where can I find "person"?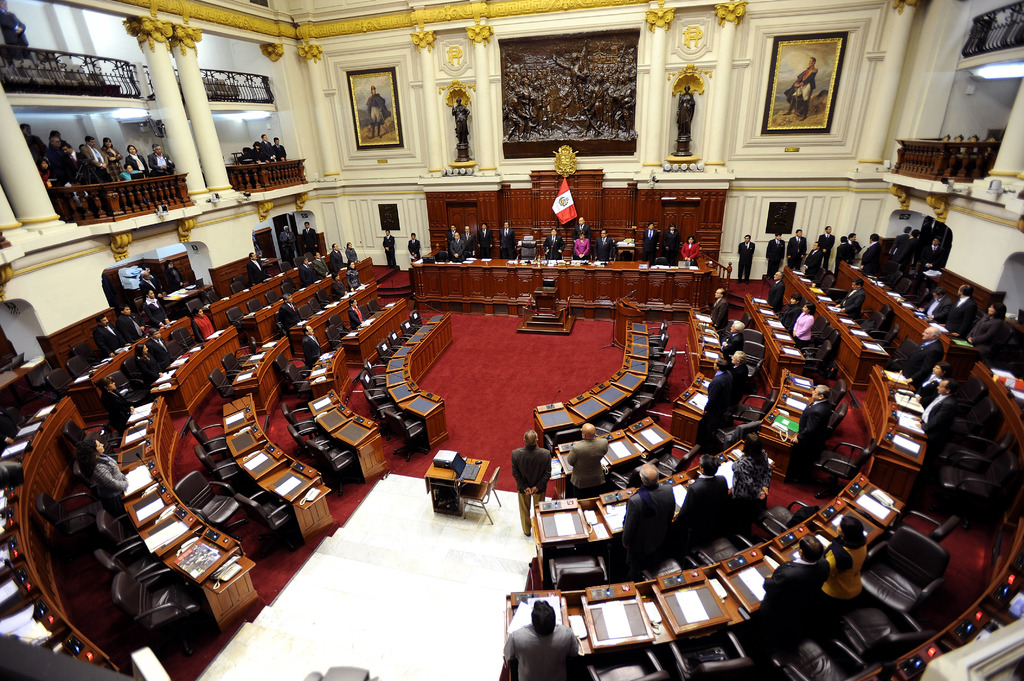
You can find it at detection(444, 225, 460, 252).
